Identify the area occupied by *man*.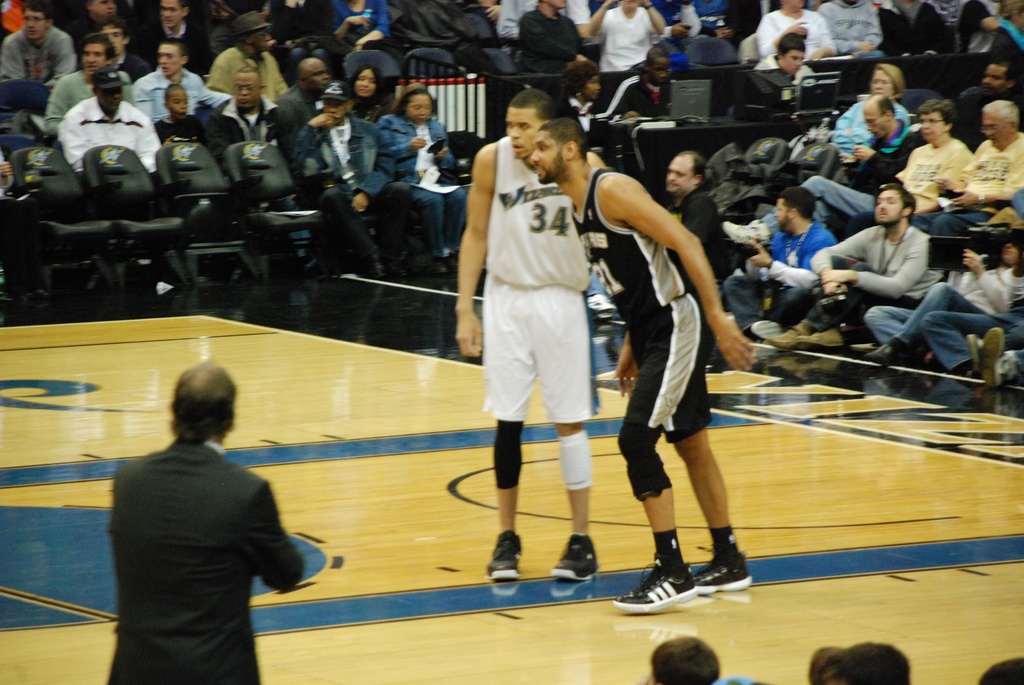
Area: {"x1": 96, "y1": 363, "x2": 326, "y2": 675}.
